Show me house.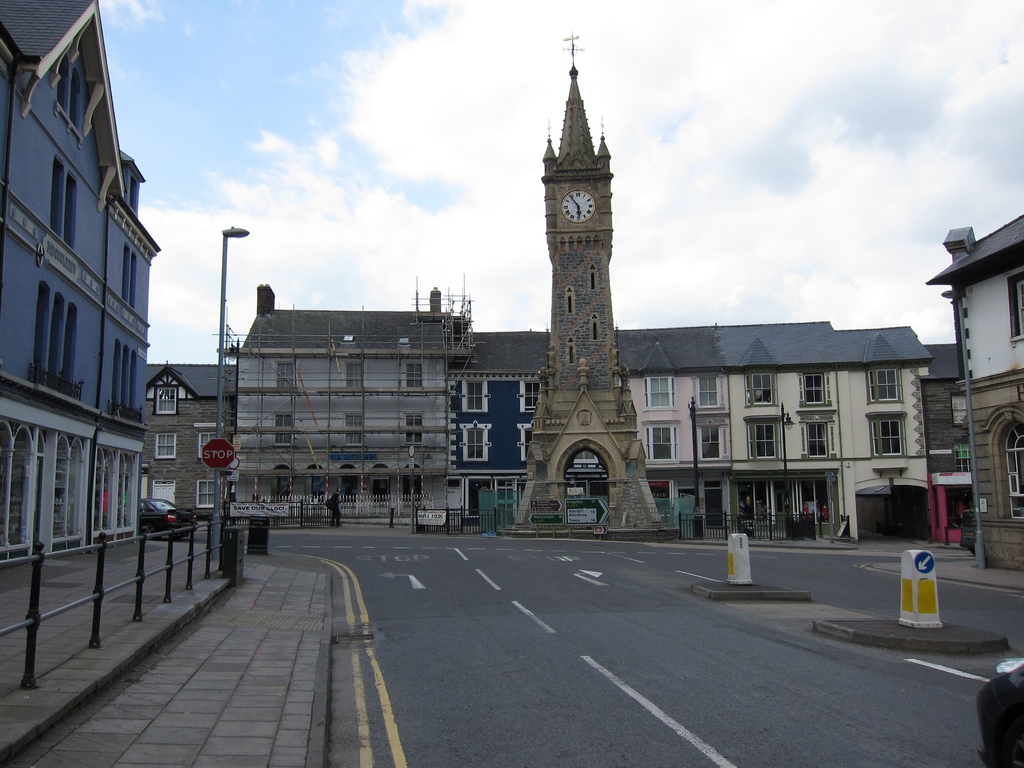
house is here: (718, 326, 920, 550).
